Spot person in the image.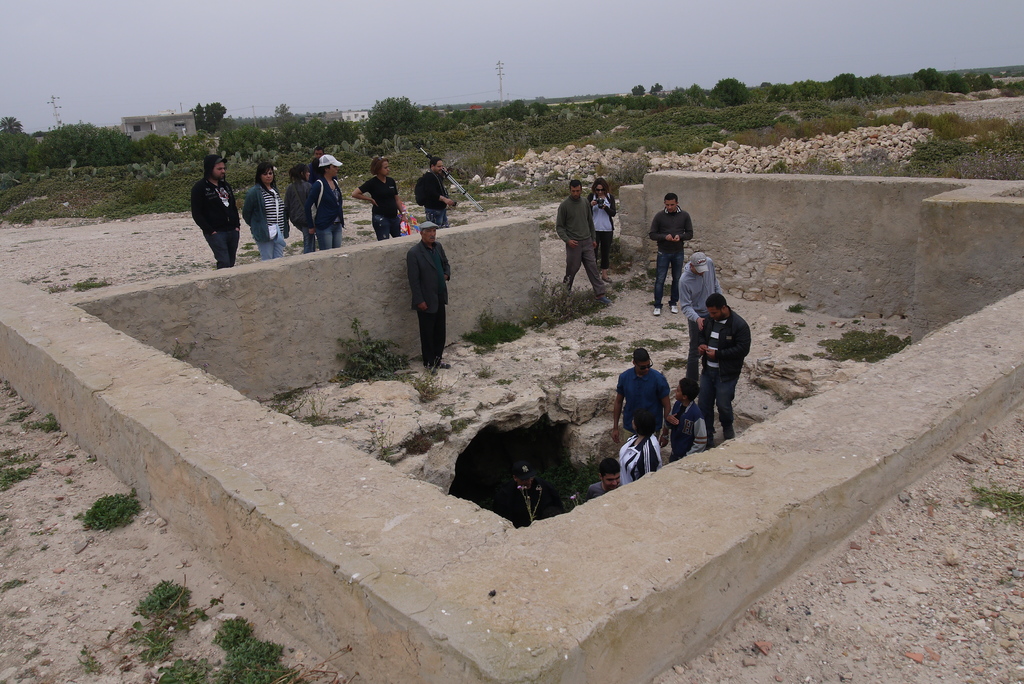
person found at x1=690 y1=259 x2=719 y2=375.
